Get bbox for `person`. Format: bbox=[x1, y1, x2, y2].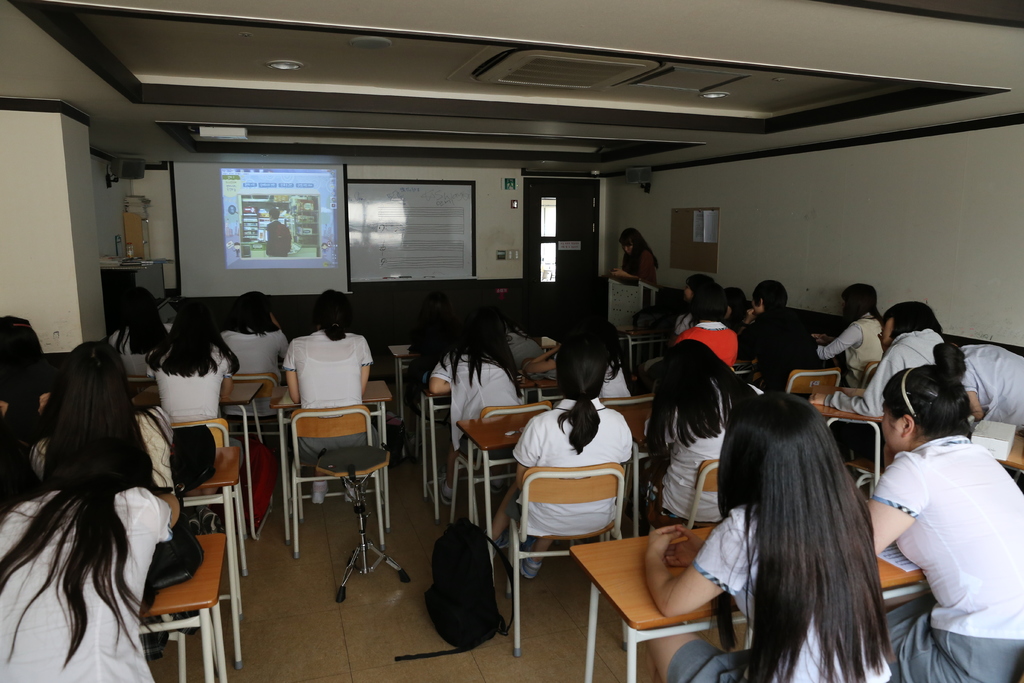
bbox=[627, 340, 766, 531].
